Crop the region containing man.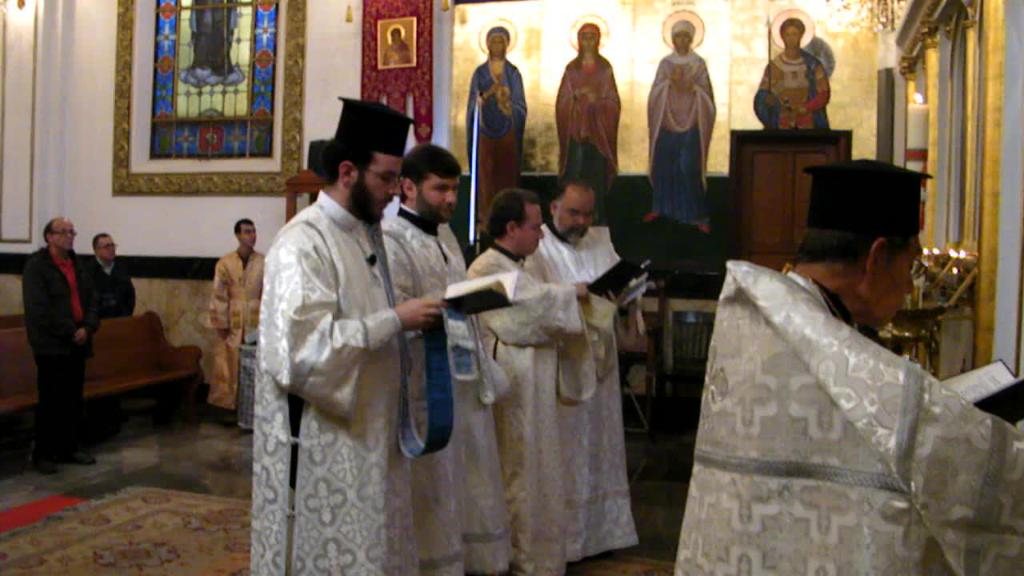
Crop region: <box>13,208,101,472</box>.
